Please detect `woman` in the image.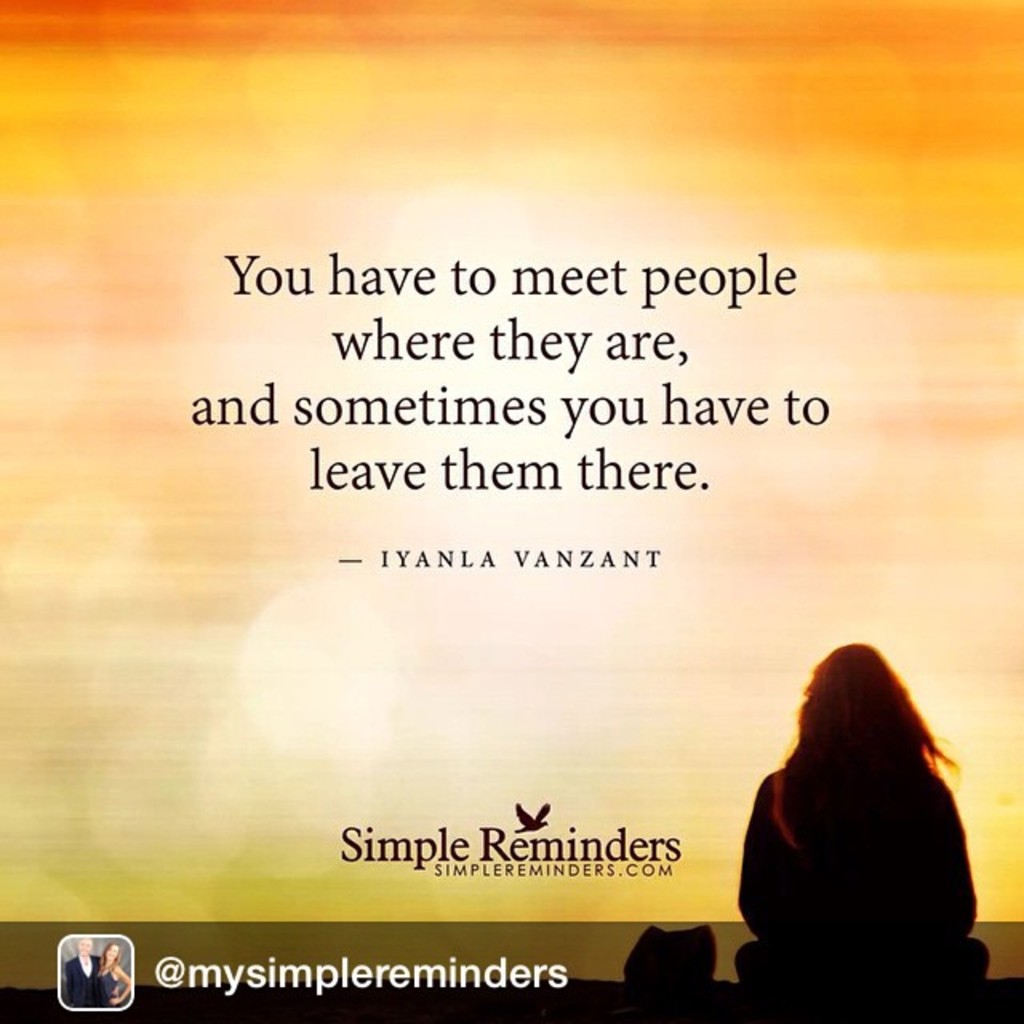
[left=738, top=640, right=1002, bottom=1006].
